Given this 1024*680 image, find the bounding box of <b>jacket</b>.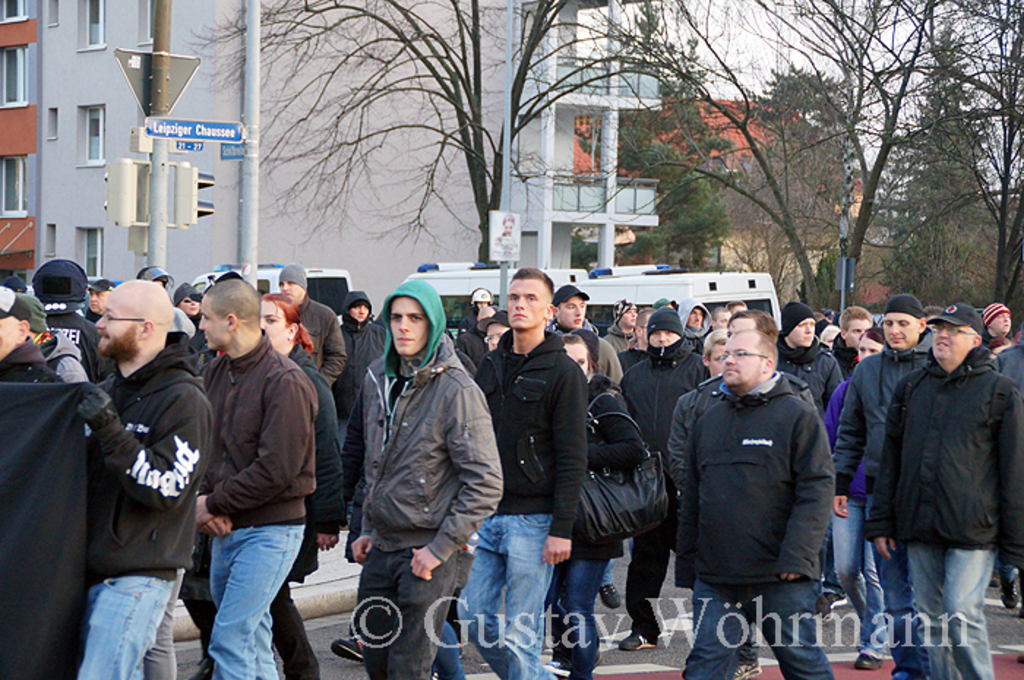
crop(780, 338, 840, 412).
